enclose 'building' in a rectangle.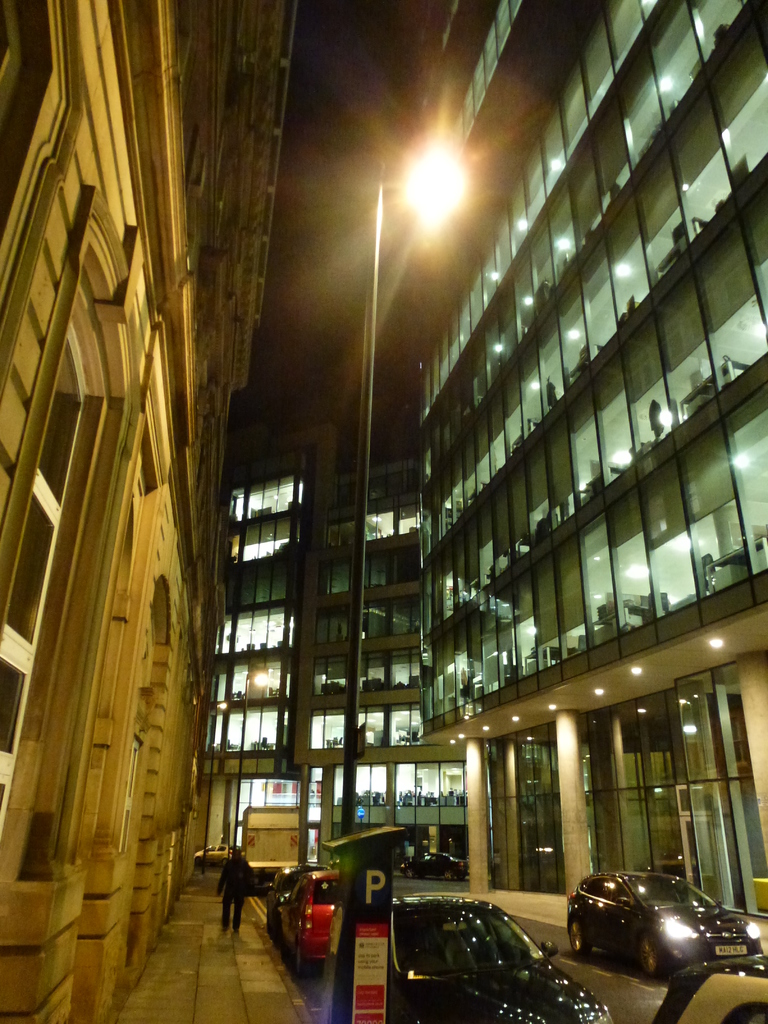
{"x1": 220, "y1": 3, "x2": 767, "y2": 927}.
